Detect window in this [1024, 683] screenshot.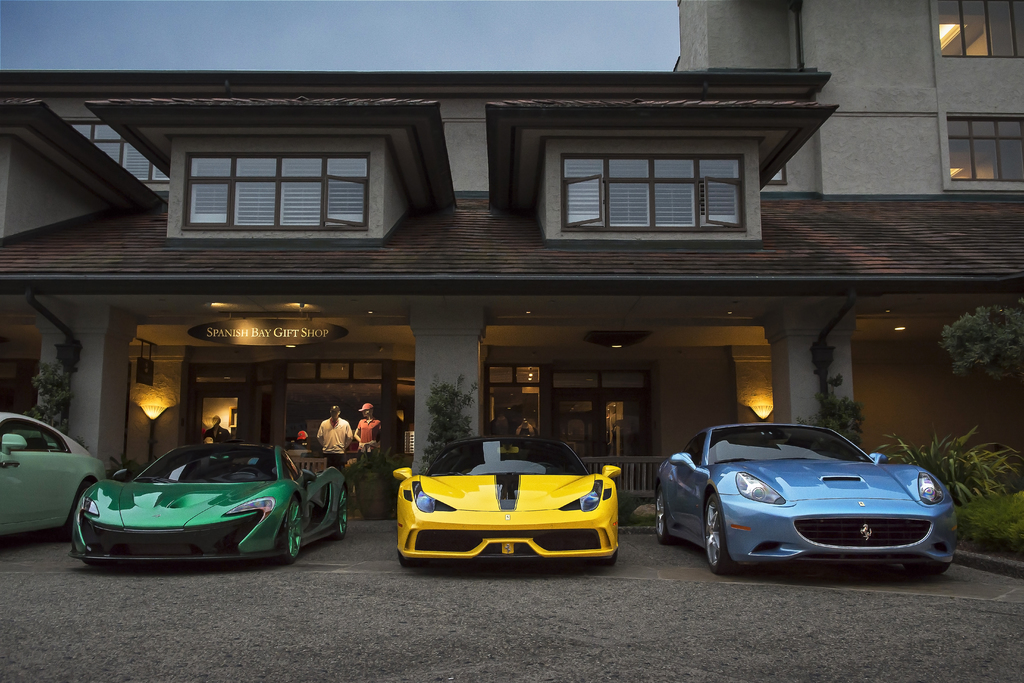
Detection: locate(933, 1, 1022, 56).
